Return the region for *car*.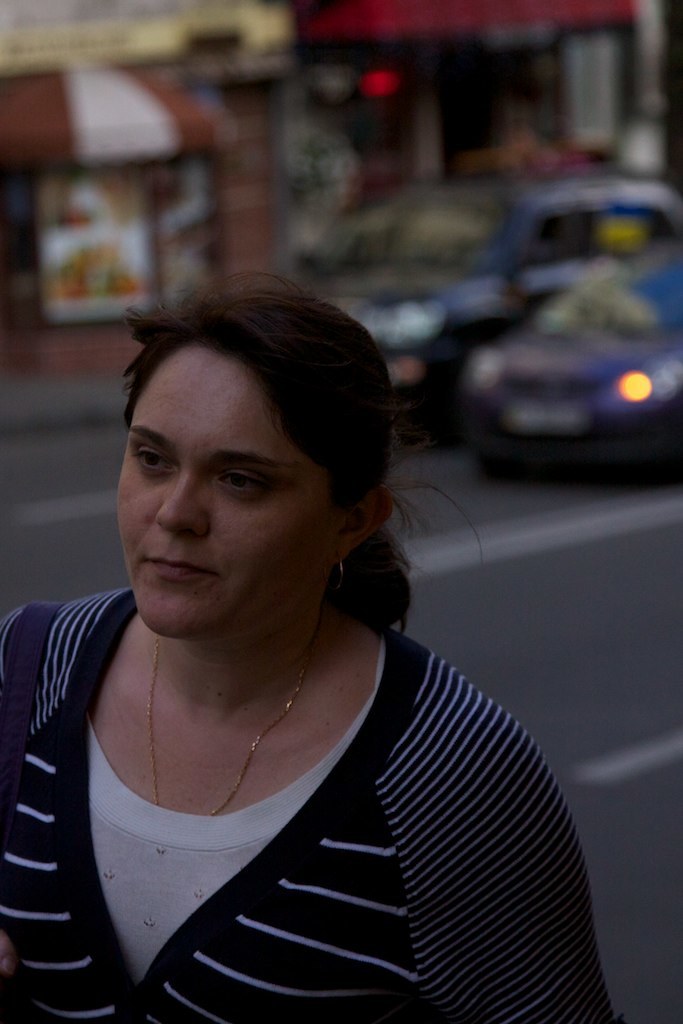
locate(285, 170, 682, 445).
